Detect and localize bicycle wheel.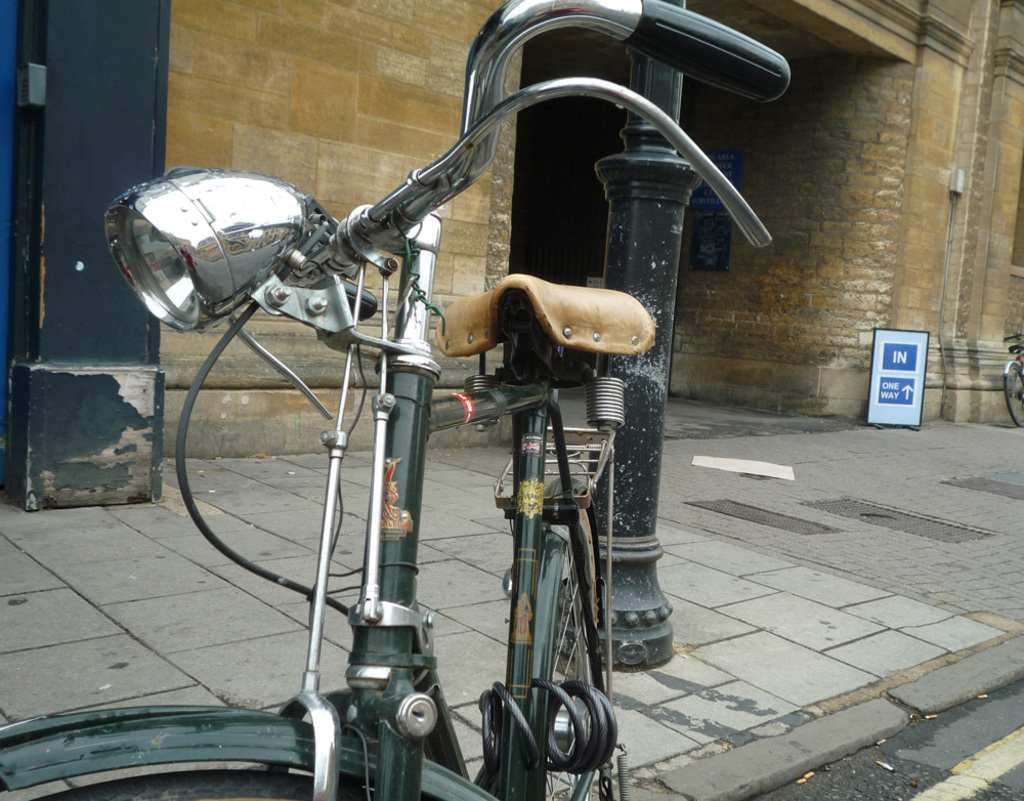
Localized at pyautogui.locateOnScreen(43, 758, 357, 800).
